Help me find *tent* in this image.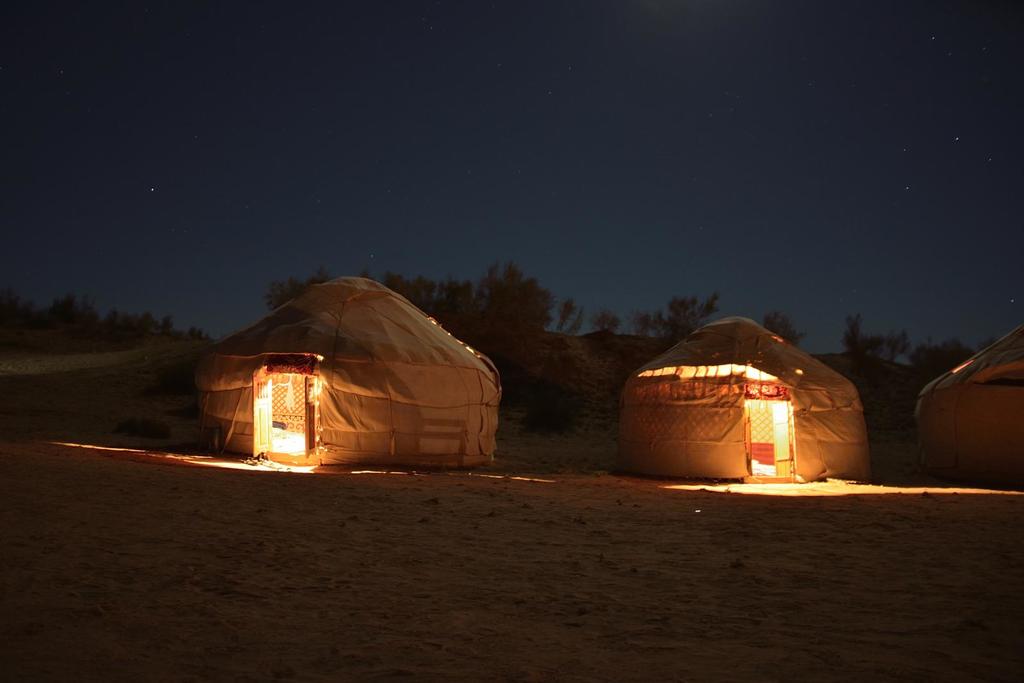
Found it: (899, 316, 1023, 481).
